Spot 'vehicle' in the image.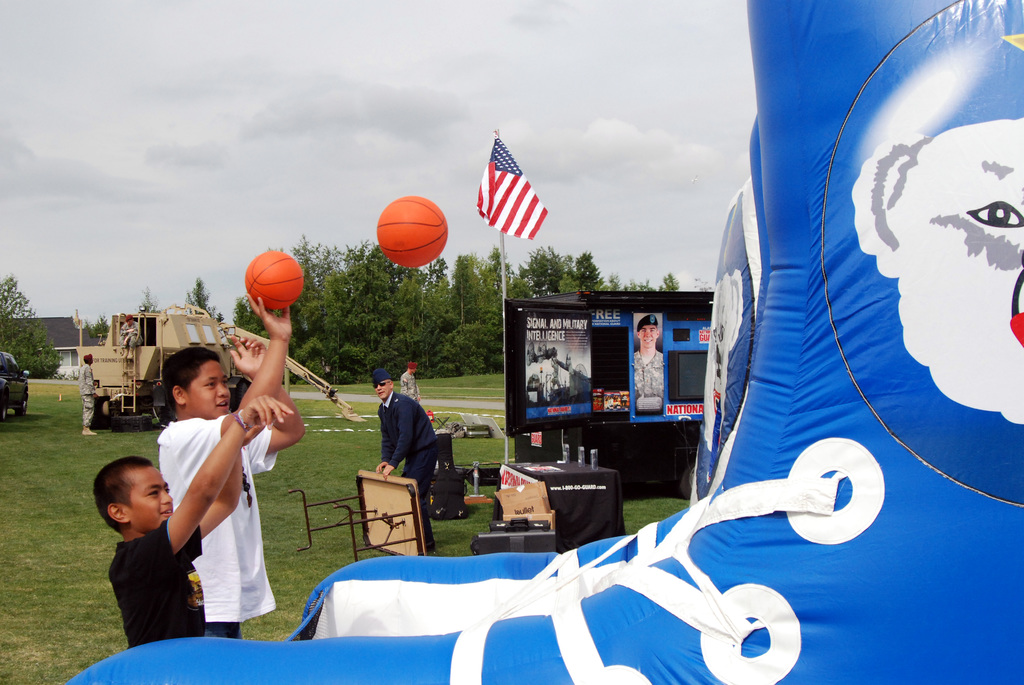
'vehicle' found at (x1=72, y1=299, x2=369, y2=429).
